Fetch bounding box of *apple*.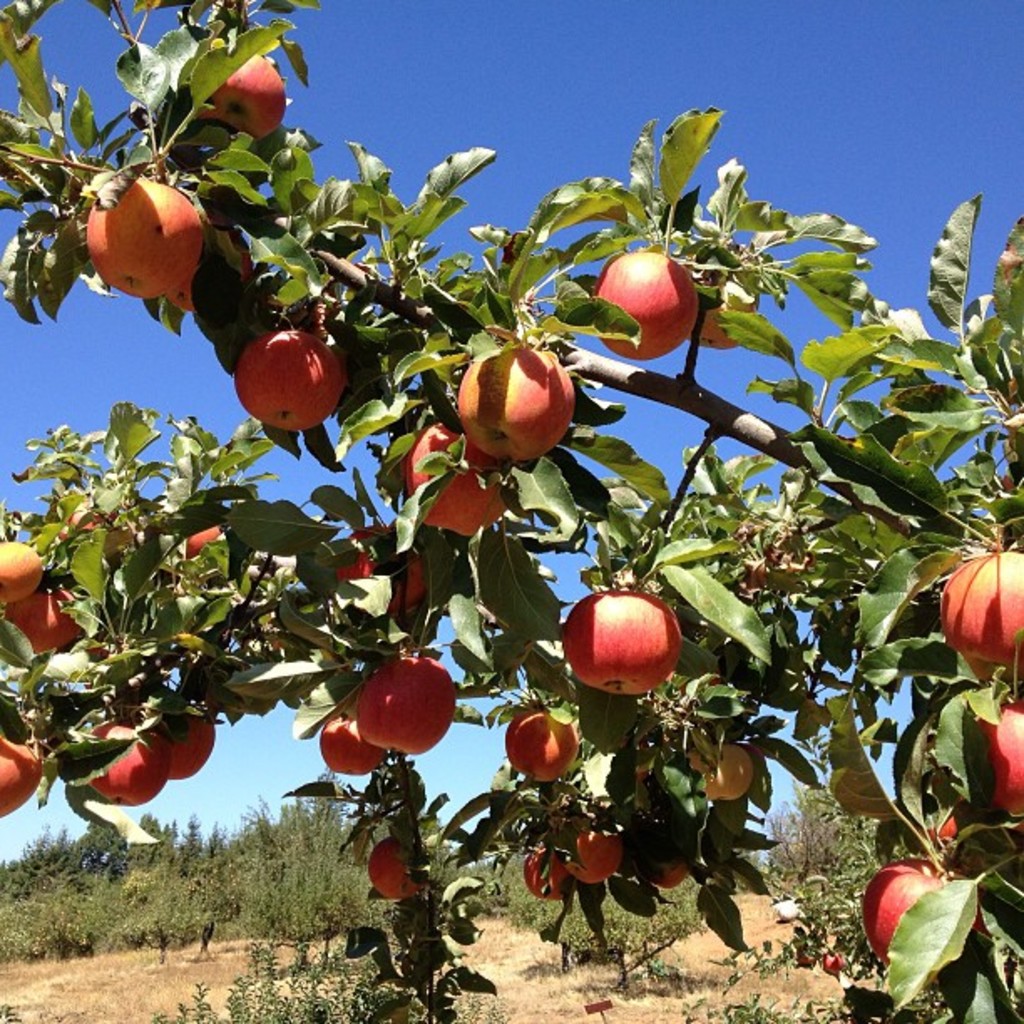
Bbox: pyautogui.locateOnScreen(184, 529, 224, 559).
